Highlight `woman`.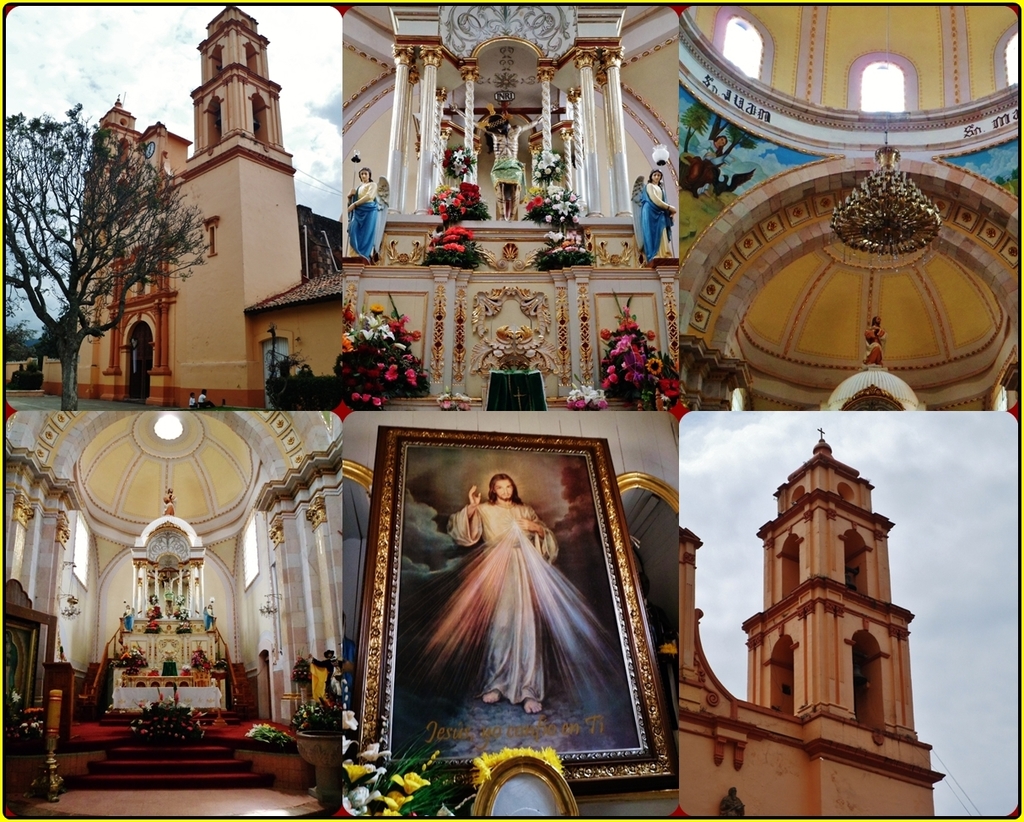
Highlighted region: 124 605 136 634.
